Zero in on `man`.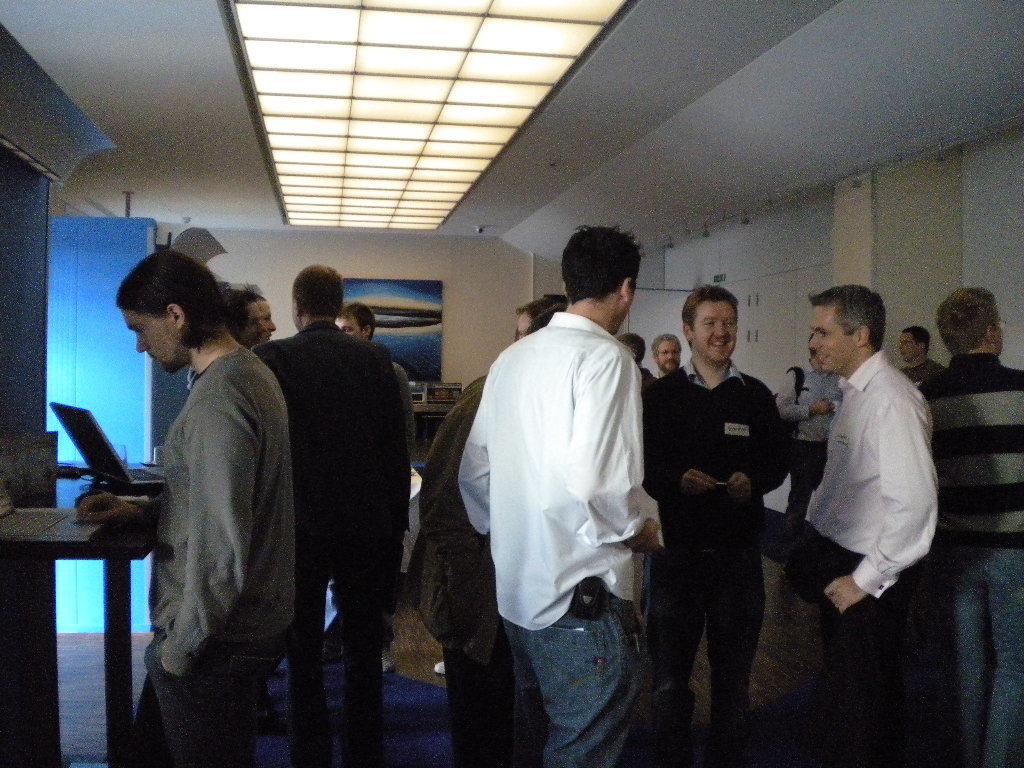
Zeroed in: l=638, t=281, r=798, b=756.
